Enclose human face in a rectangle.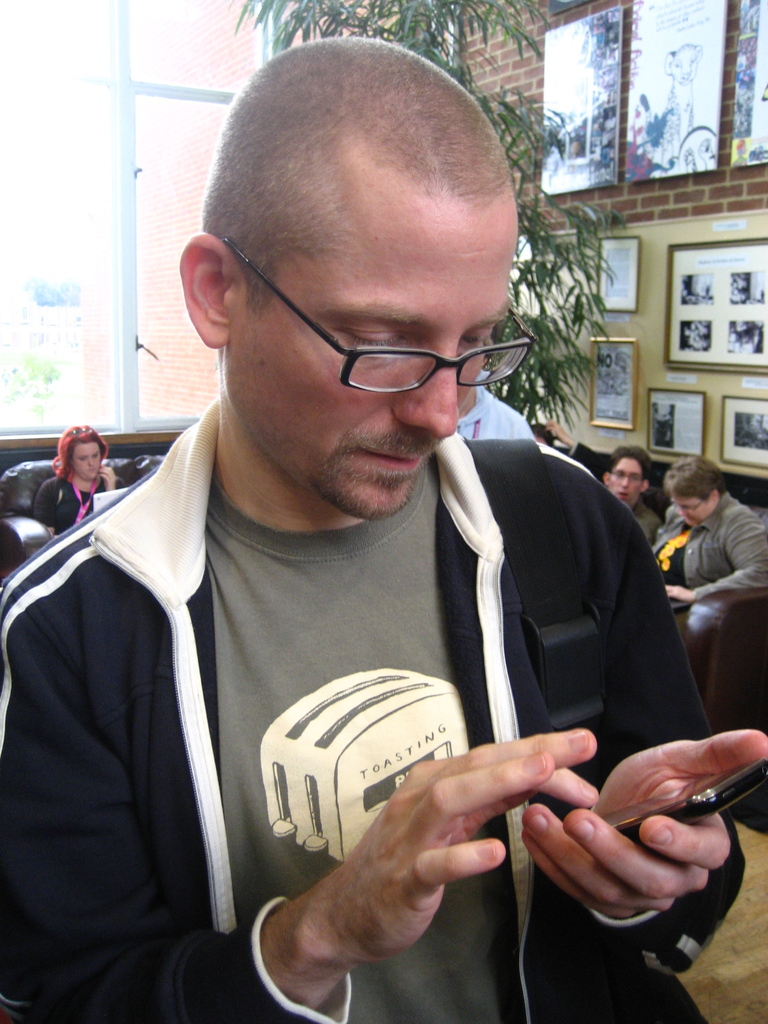
l=611, t=456, r=644, b=509.
